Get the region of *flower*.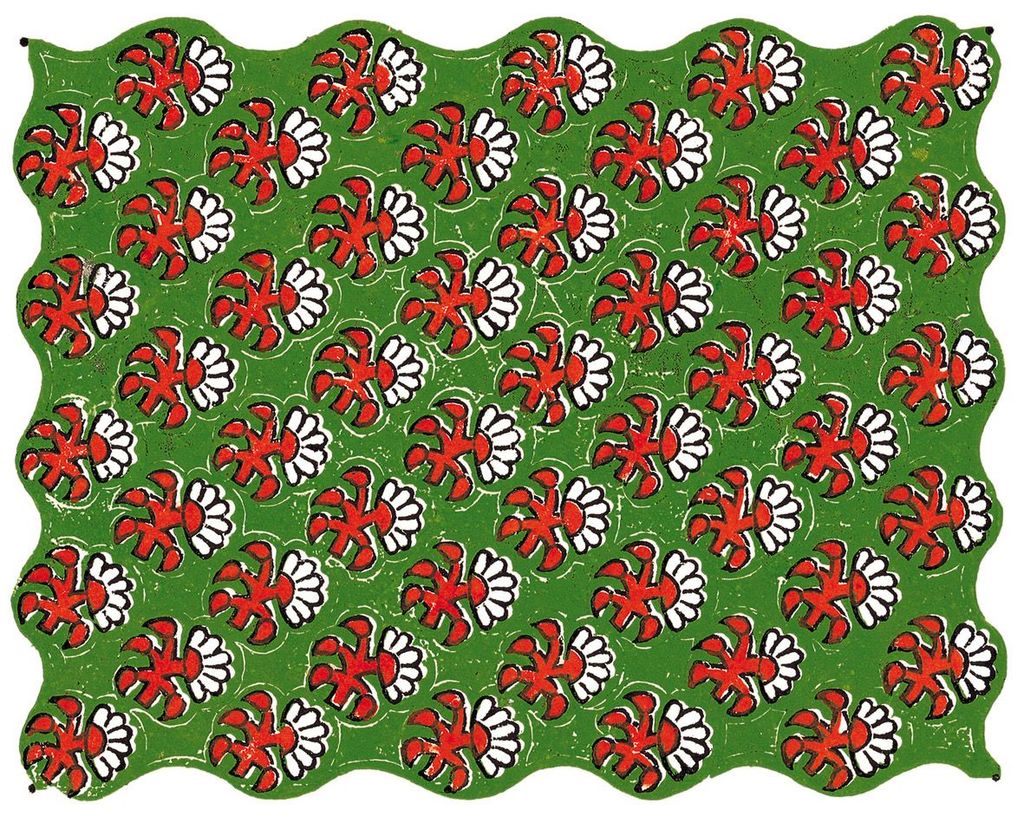
box=[564, 184, 623, 260].
